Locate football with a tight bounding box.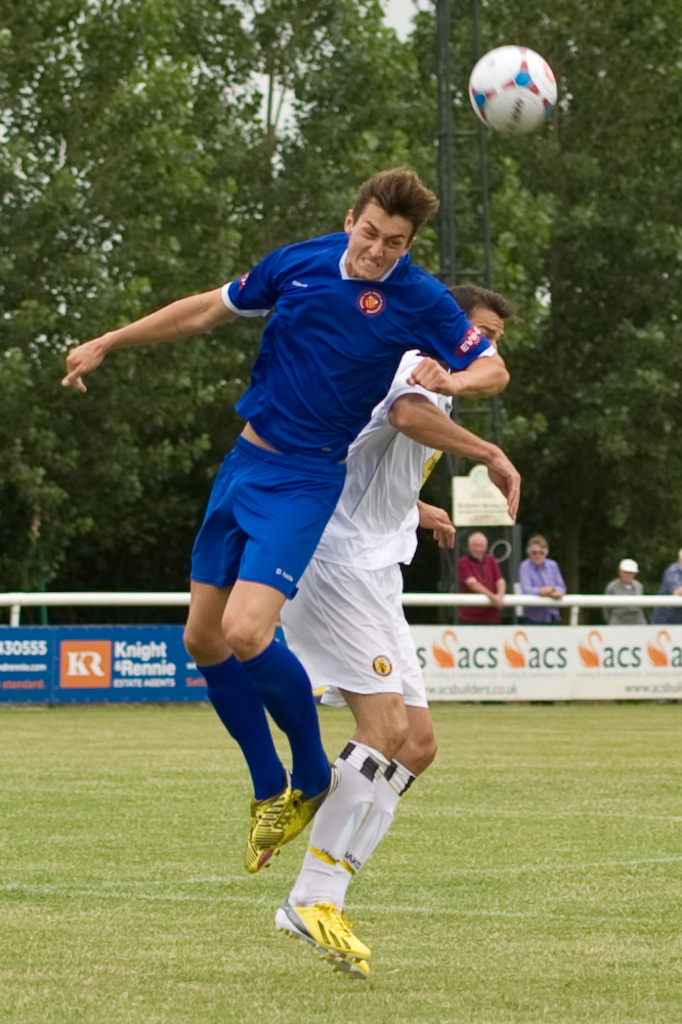
(x1=467, y1=45, x2=557, y2=135).
